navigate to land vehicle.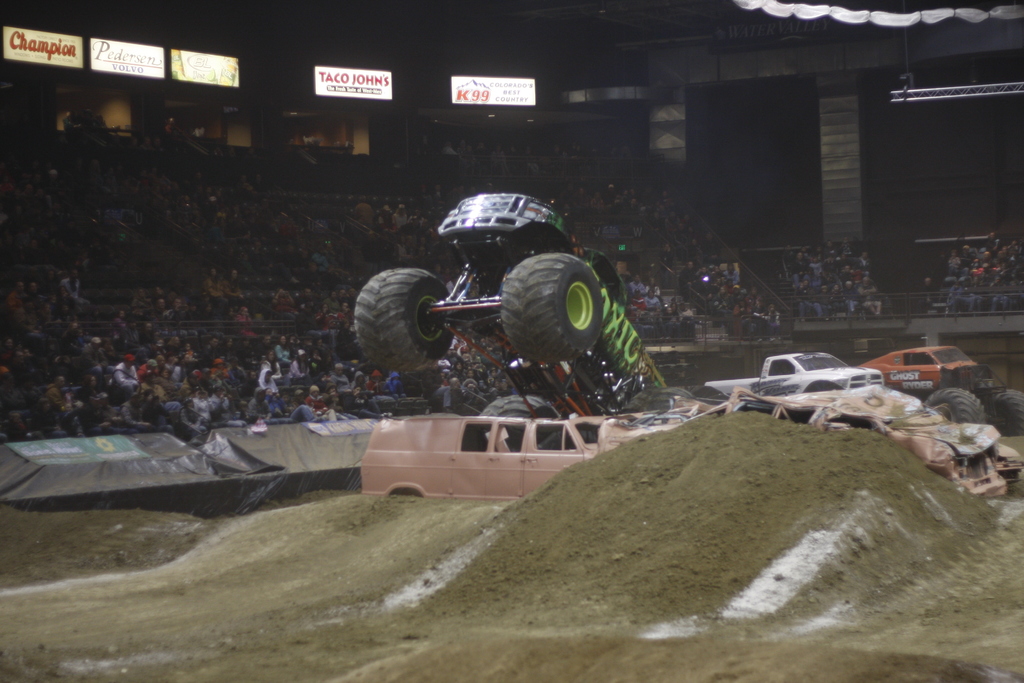
Navigation target: {"left": 727, "top": 386, "right": 1023, "bottom": 497}.
